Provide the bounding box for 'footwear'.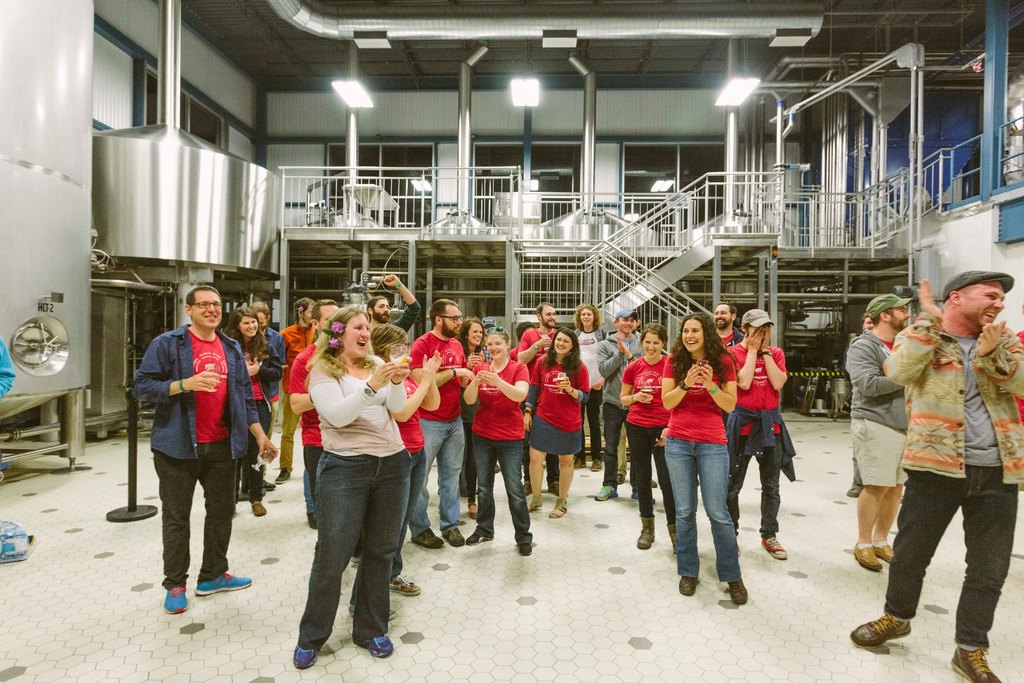
{"left": 591, "top": 482, "right": 621, "bottom": 502}.
